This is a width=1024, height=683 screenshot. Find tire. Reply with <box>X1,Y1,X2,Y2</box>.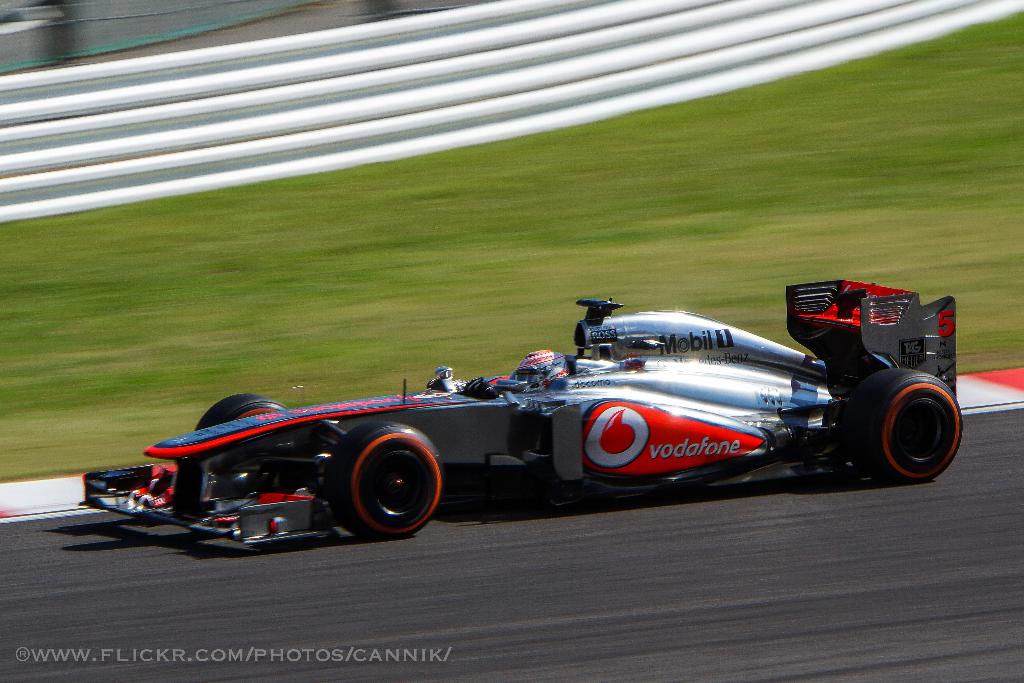
<box>845,369,962,481</box>.
